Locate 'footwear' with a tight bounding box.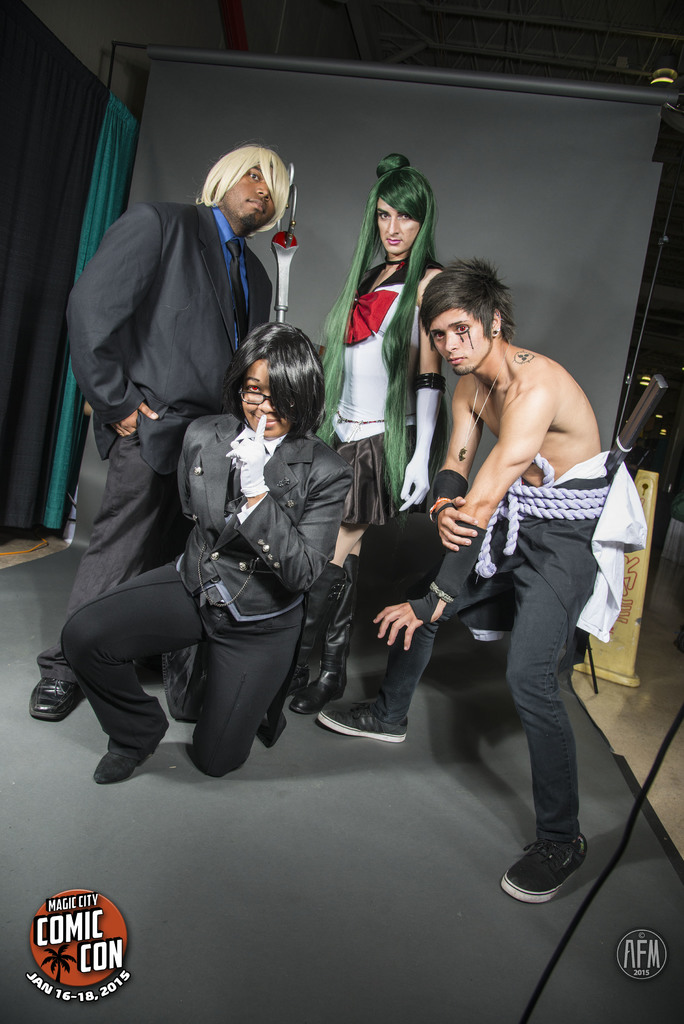
321:696:412:746.
